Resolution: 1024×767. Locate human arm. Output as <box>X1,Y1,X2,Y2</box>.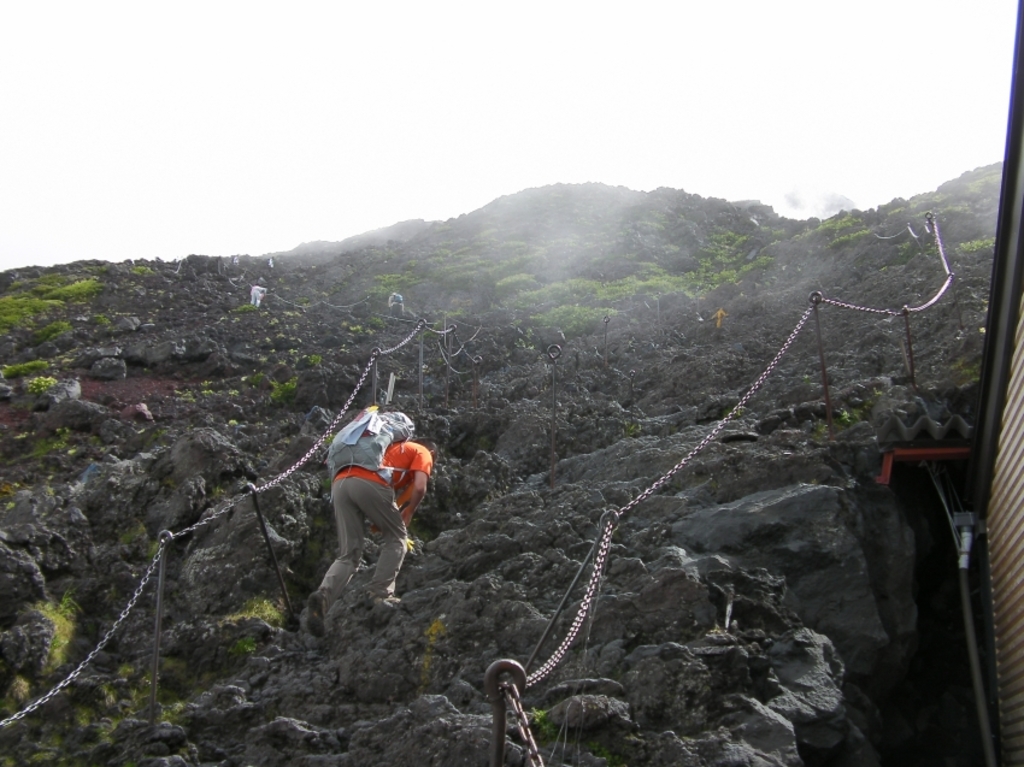
<box>399,446,435,529</box>.
